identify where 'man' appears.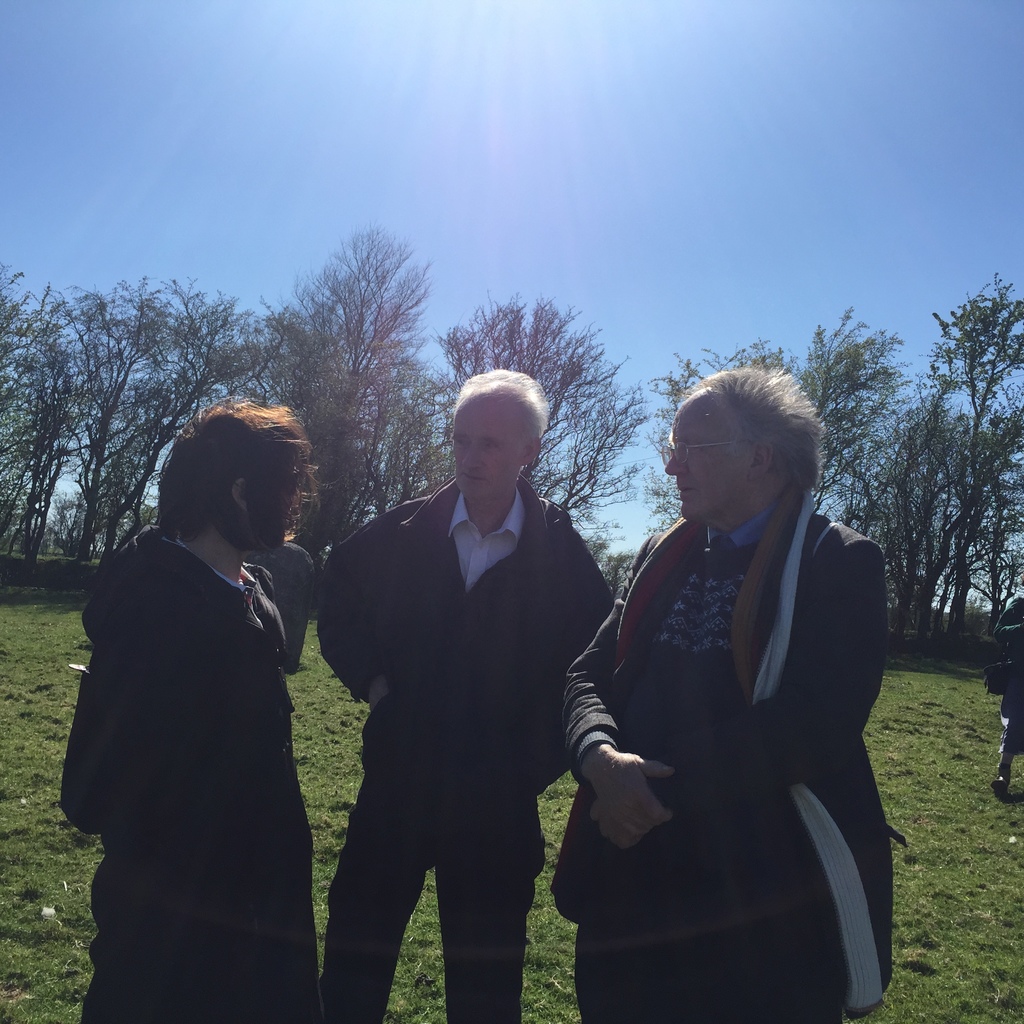
Appears at (555, 369, 898, 1021).
